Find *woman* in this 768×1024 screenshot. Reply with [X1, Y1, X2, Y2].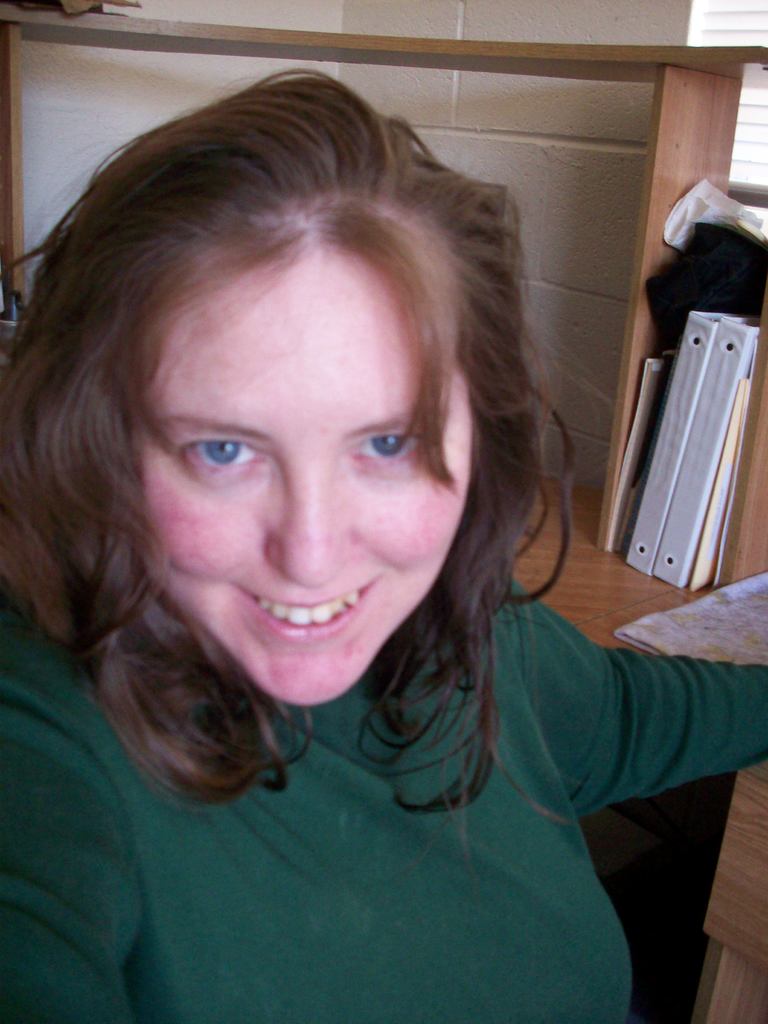
[0, 53, 682, 977].
